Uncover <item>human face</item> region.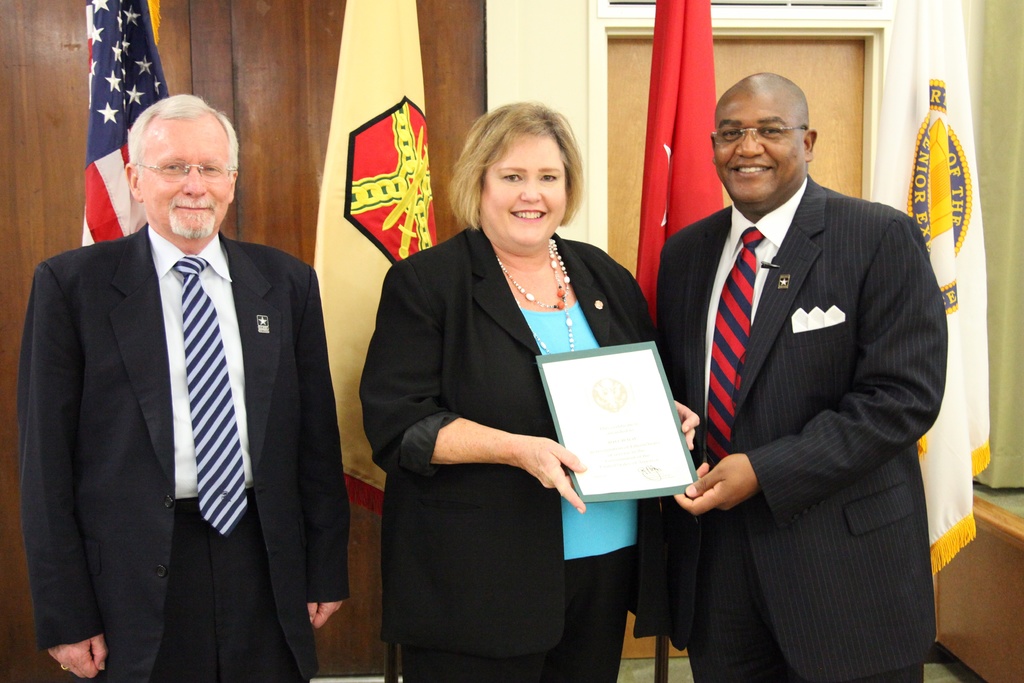
Uncovered: box=[714, 88, 806, 205].
